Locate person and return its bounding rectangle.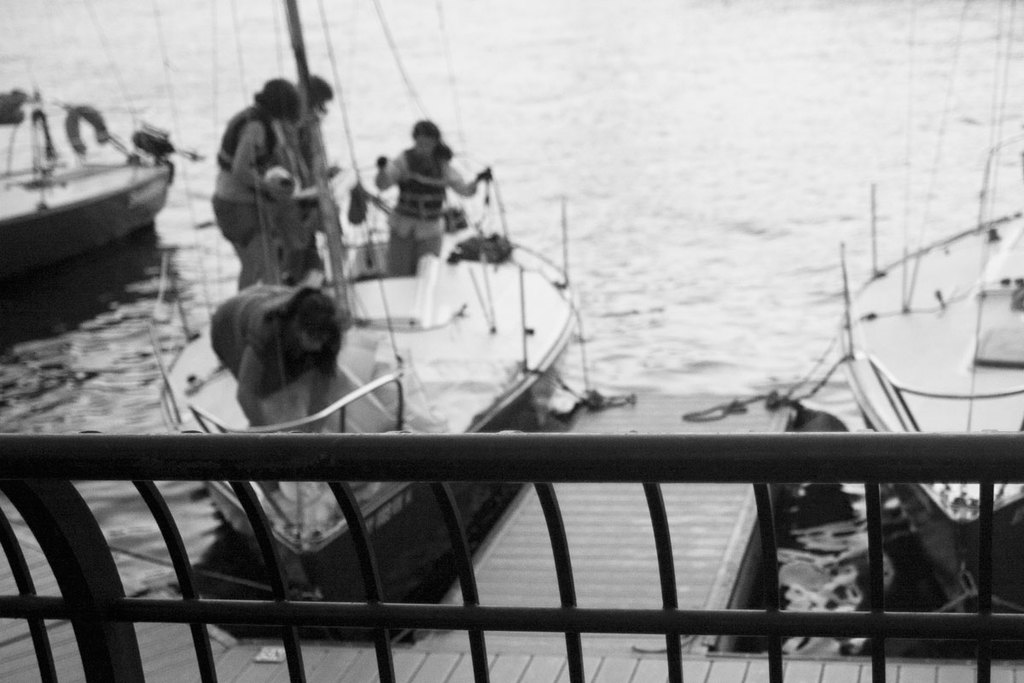
left=201, top=79, right=310, bottom=297.
